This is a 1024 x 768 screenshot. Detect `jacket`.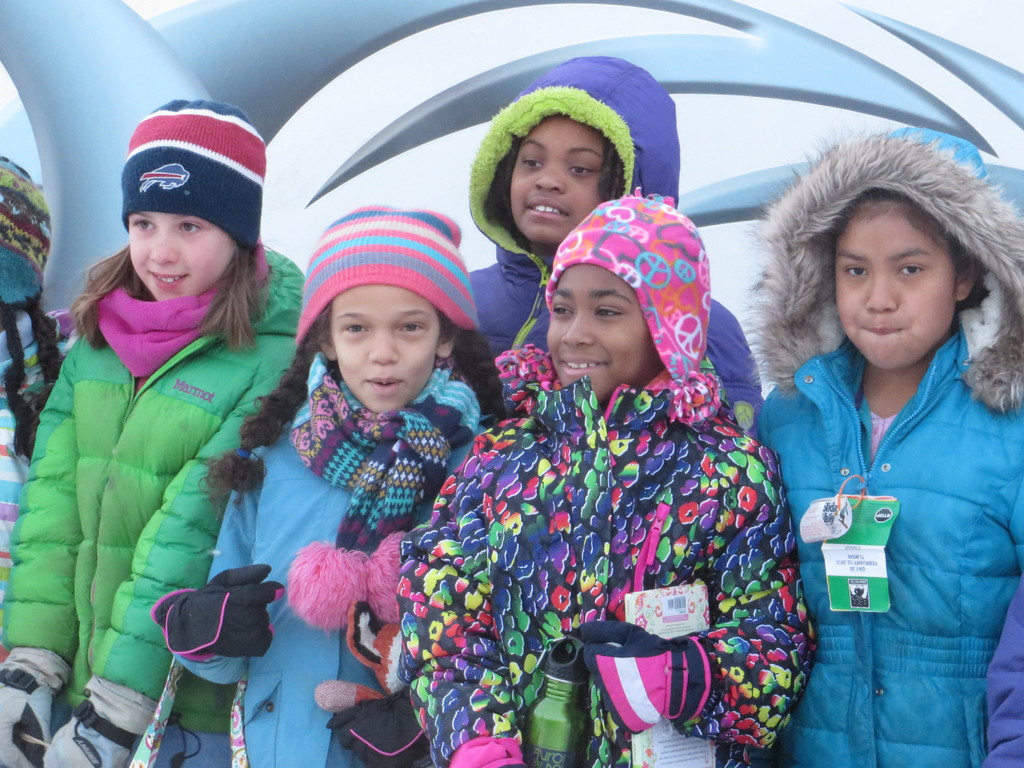
{"x1": 169, "y1": 426, "x2": 481, "y2": 767}.
